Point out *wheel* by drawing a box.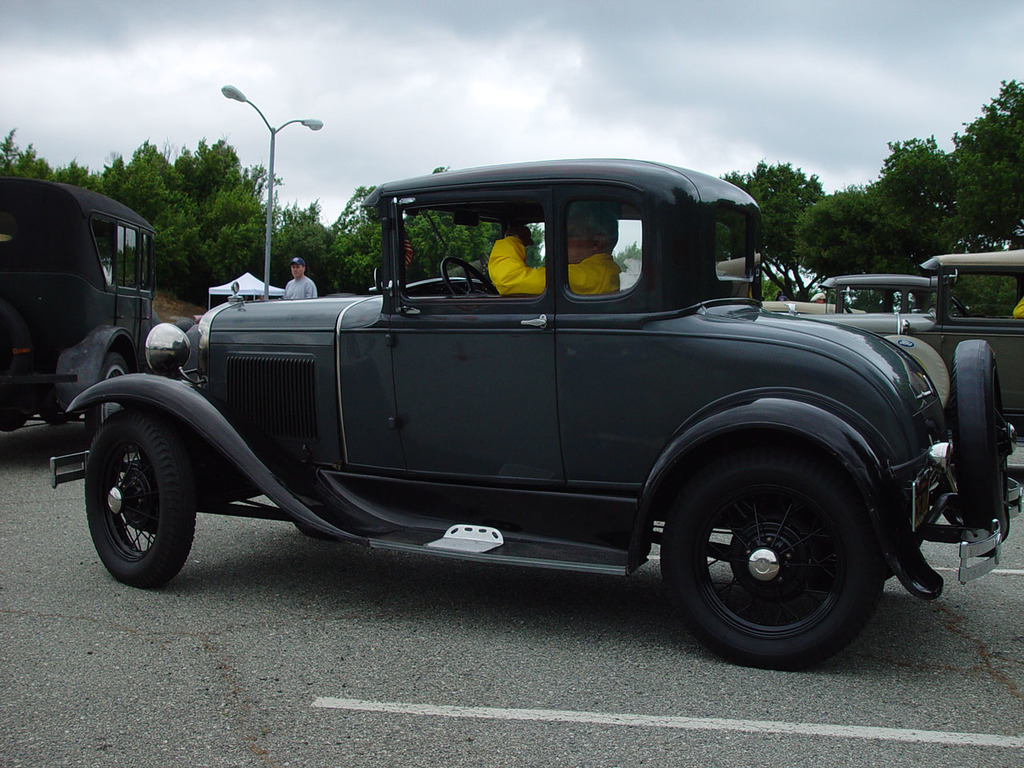
[x1=952, y1=294, x2=966, y2=316].
